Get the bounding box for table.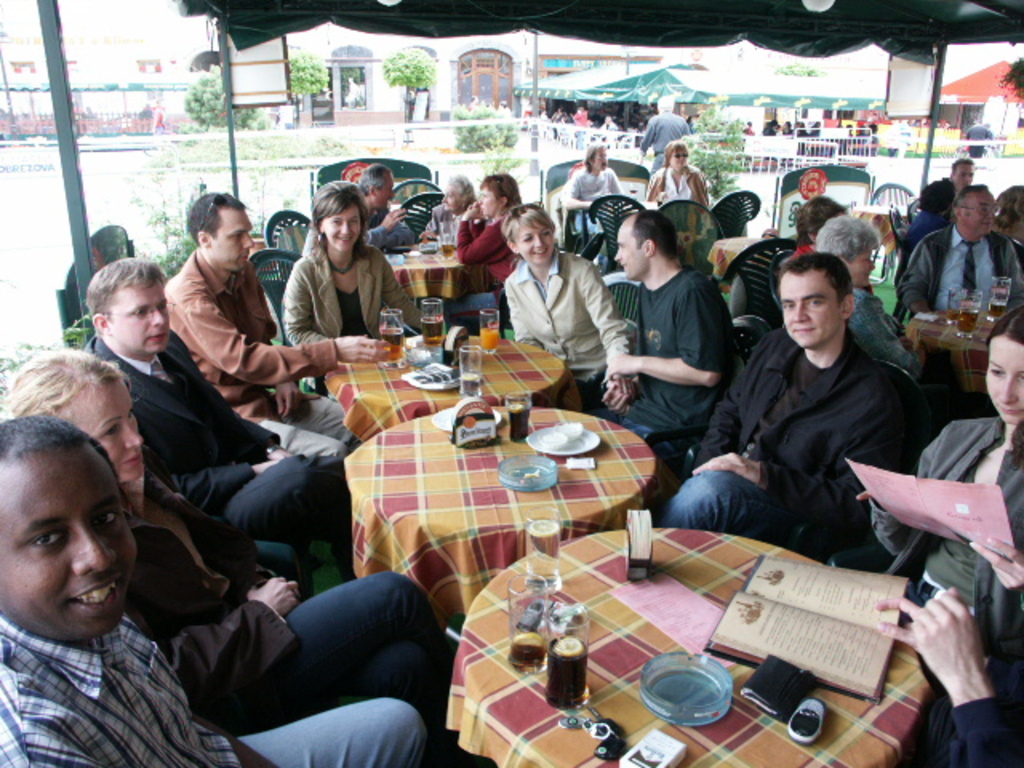
select_region(904, 304, 998, 398).
